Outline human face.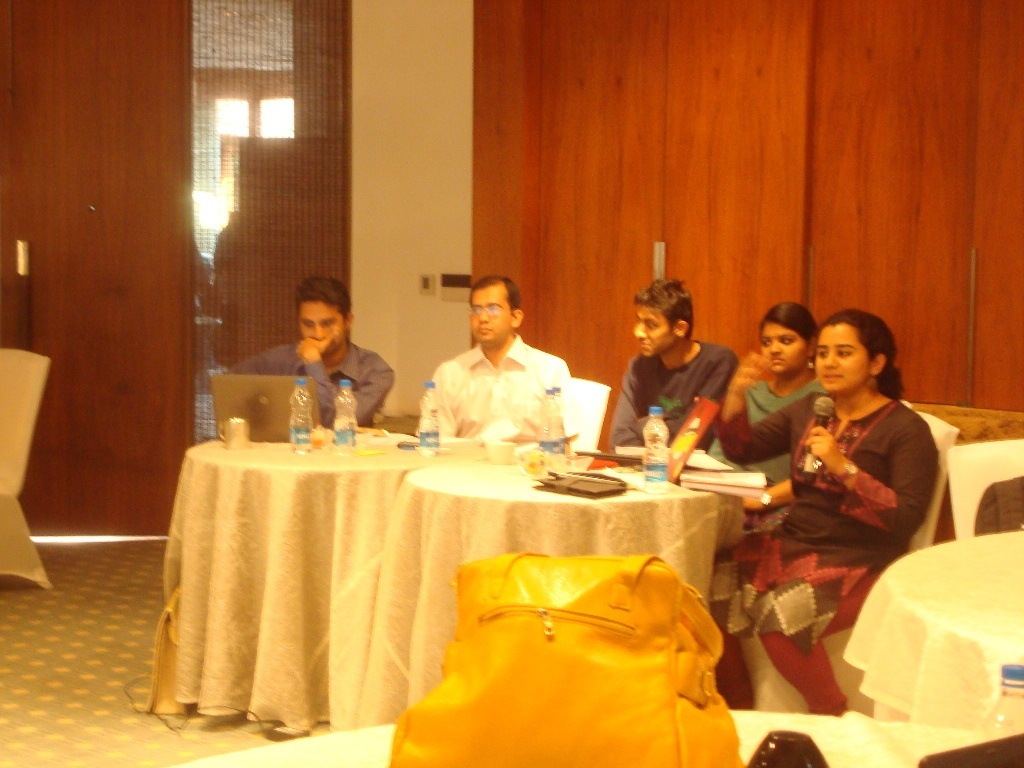
Outline: rect(632, 308, 670, 357).
